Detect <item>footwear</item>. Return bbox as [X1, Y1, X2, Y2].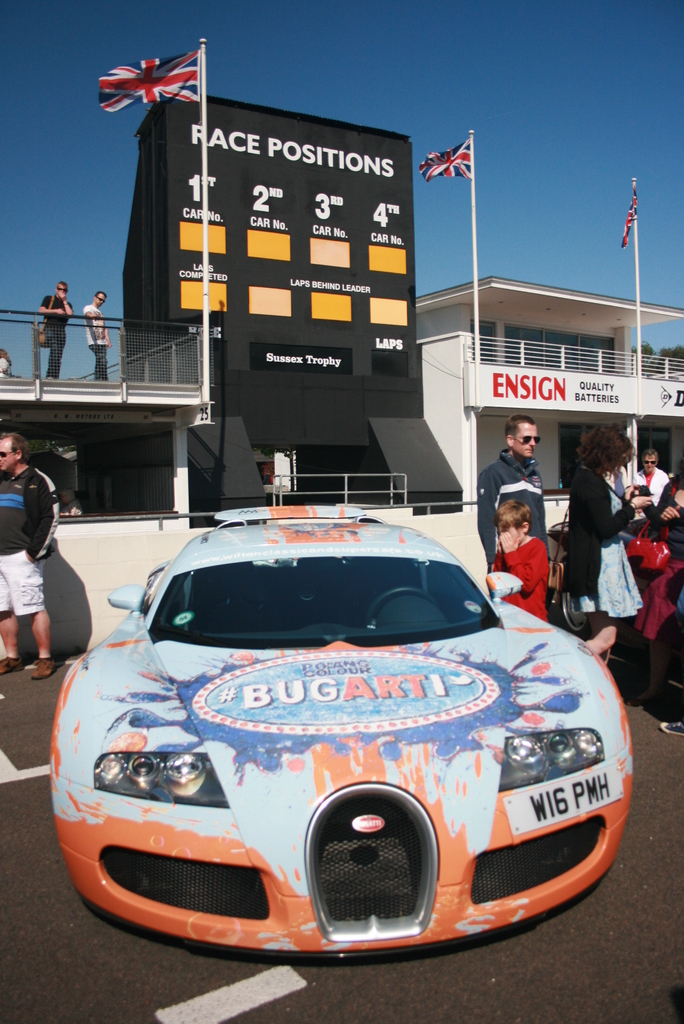
[0, 653, 21, 678].
